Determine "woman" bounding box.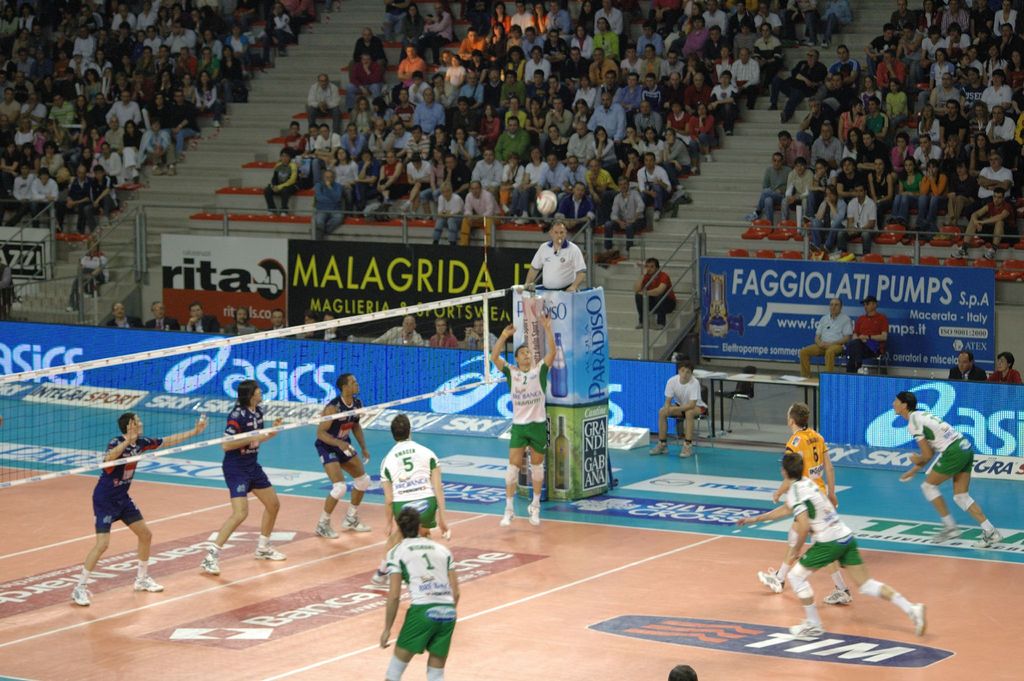
Determined: {"left": 640, "top": 127, "right": 667, "bottom": 173}.
